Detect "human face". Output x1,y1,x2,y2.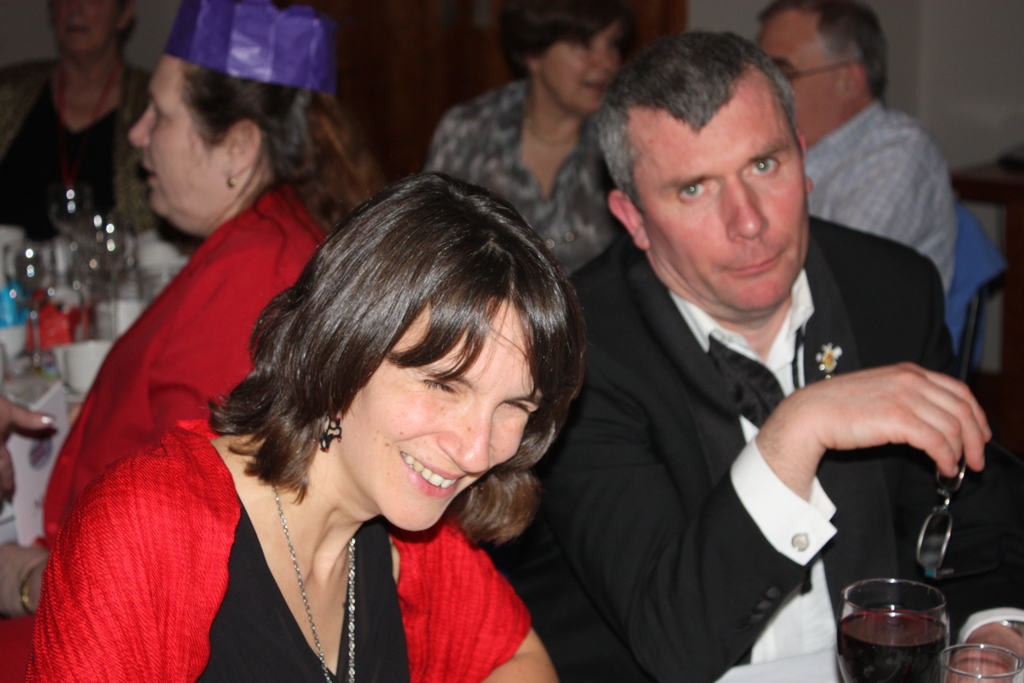
129,54,225,226.
